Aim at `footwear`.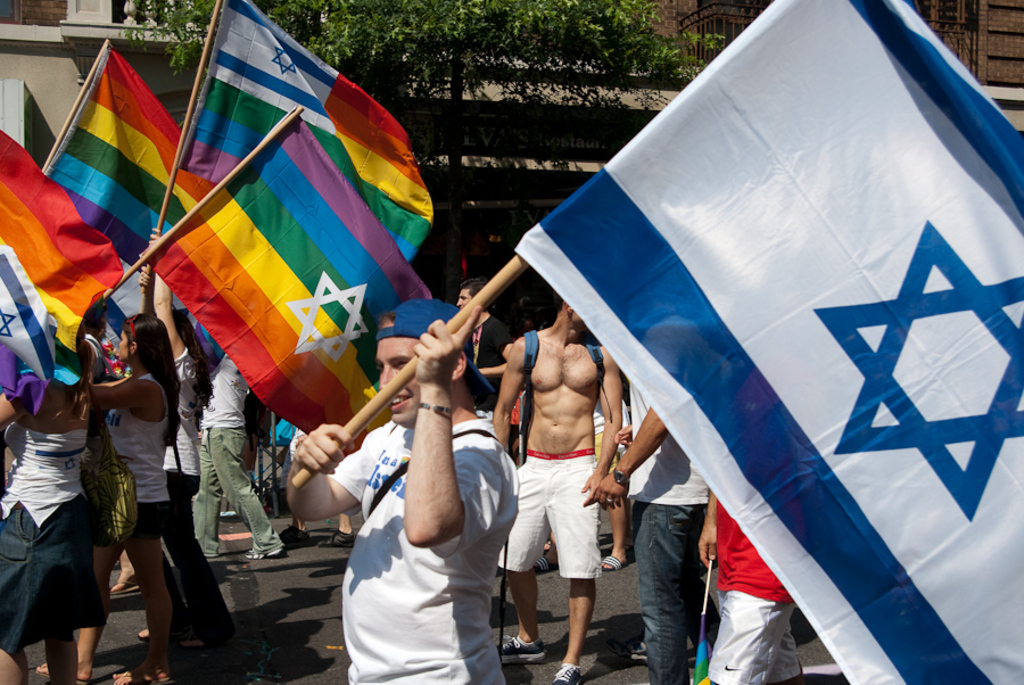
Aimed at 113/553/144/592.
